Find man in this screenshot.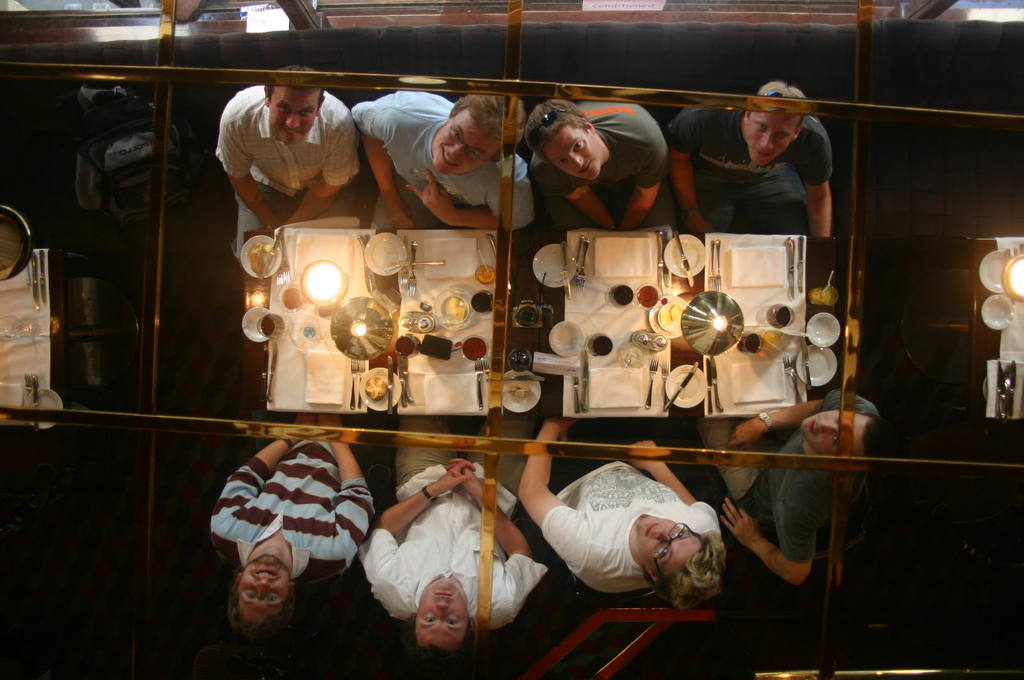
The bounding box for man is 699:393:895:599.
